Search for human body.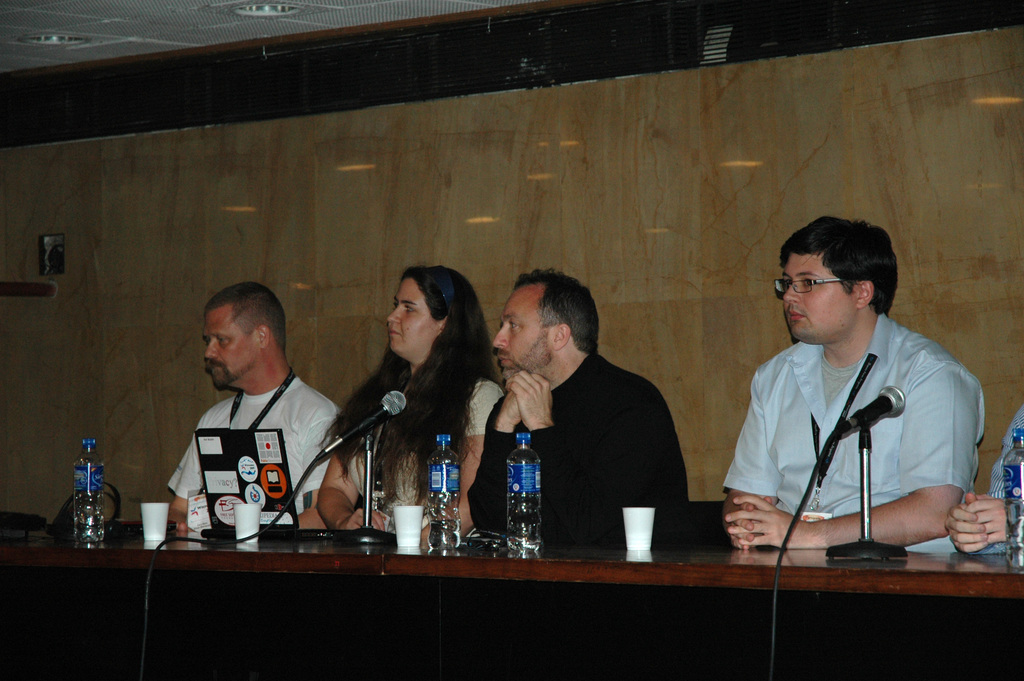
Found at {"x1": 321, "y1": 256, "x2": 507, "y2": 534}.
